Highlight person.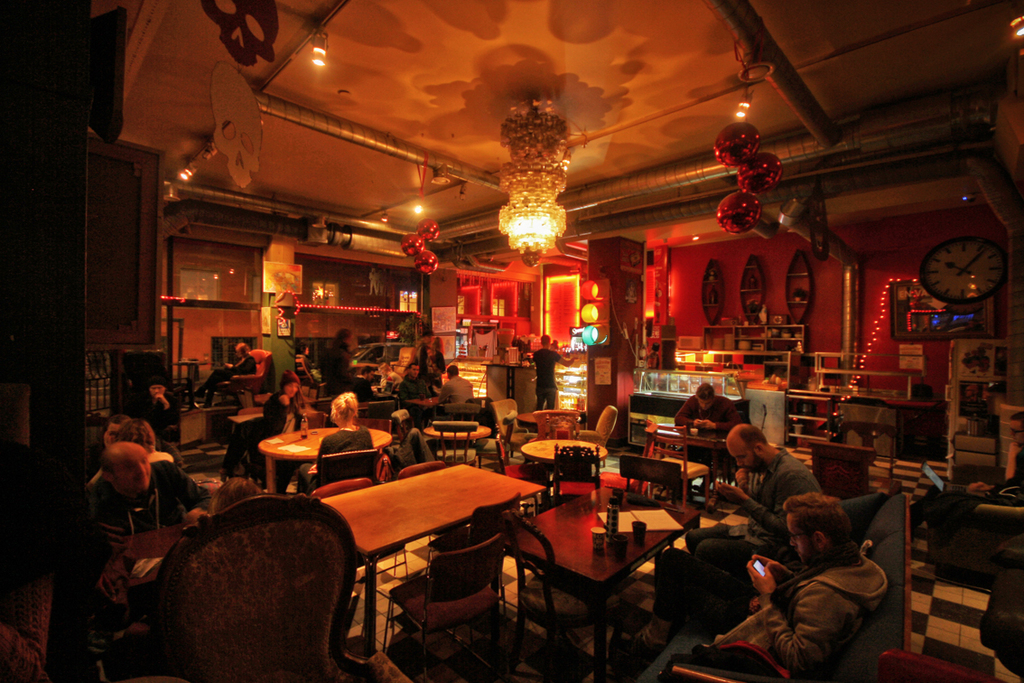
Highlighted region: locate(395, 362, 436, 420).
